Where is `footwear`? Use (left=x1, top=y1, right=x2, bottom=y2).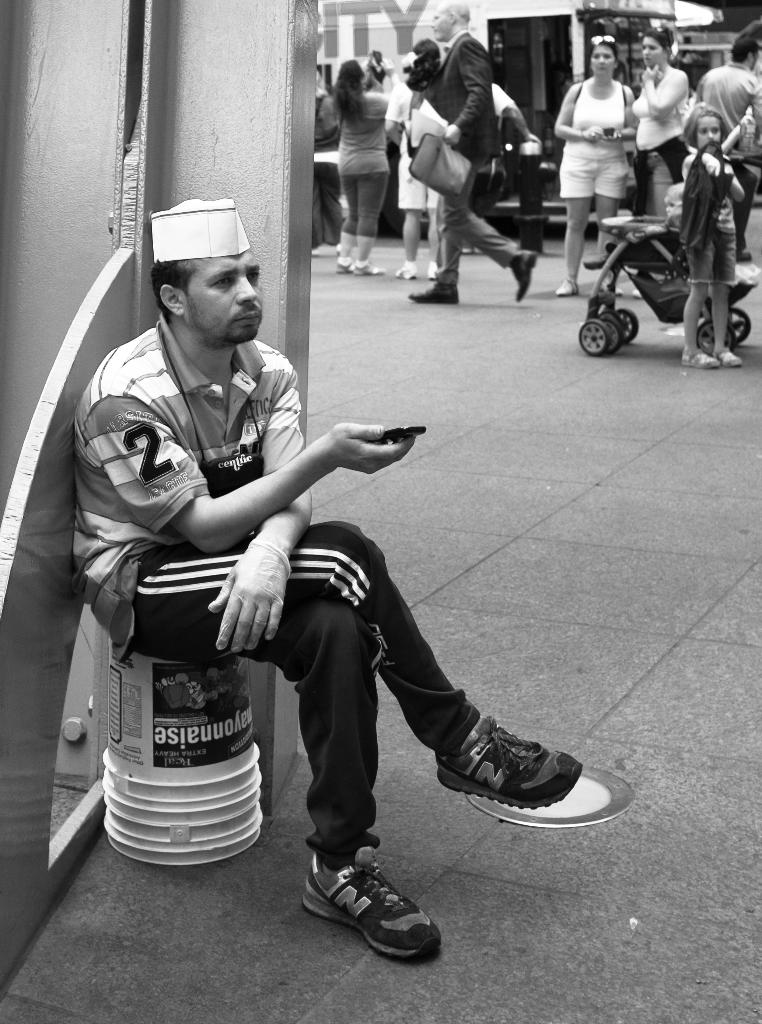
(left=510, top=249, right=536, bottom=298).
